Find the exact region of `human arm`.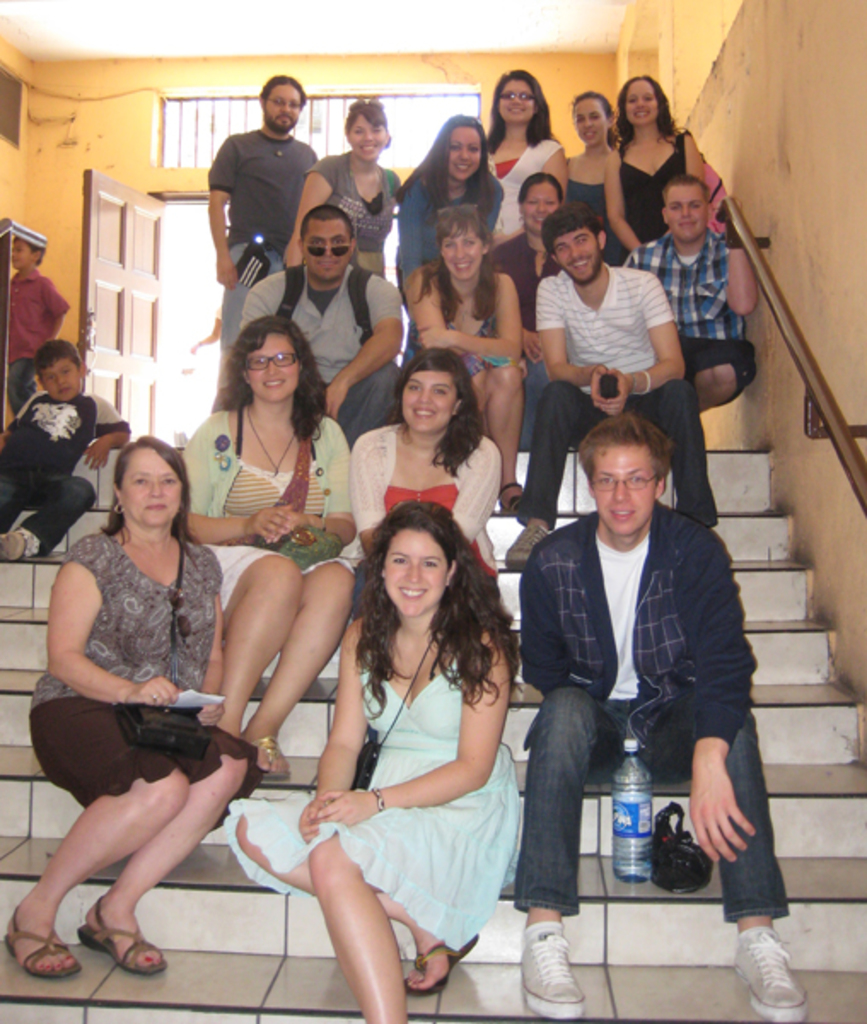
Exact region: <box>350,435,384,555</box>.
